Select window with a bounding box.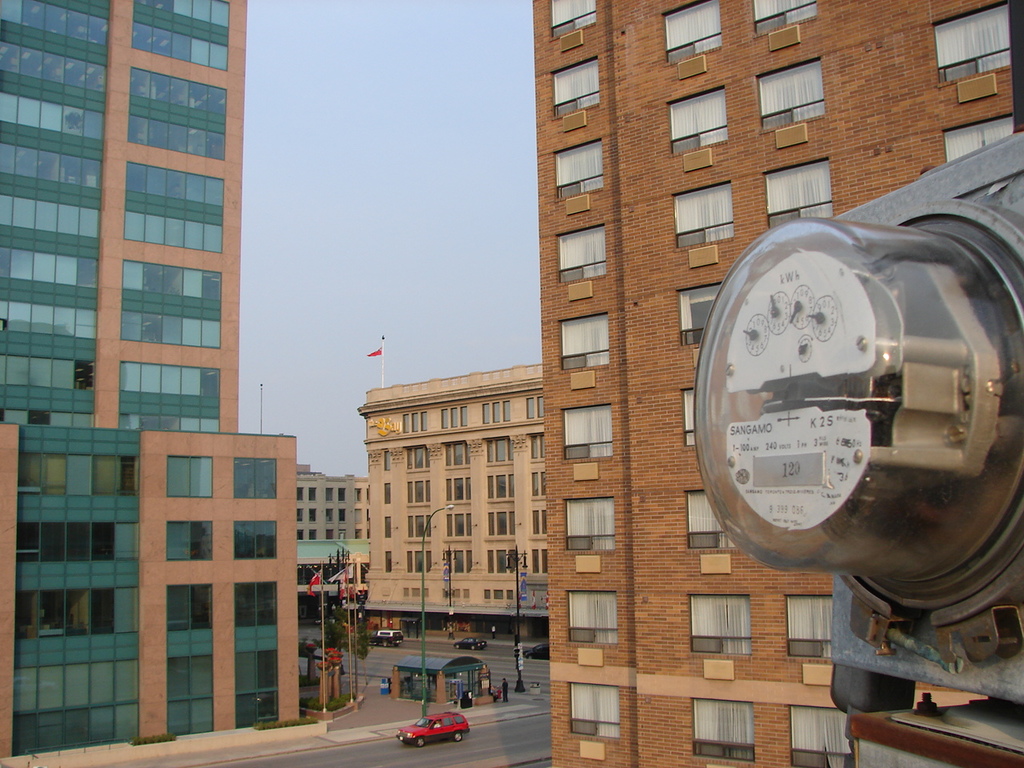
locate(525, 392, 542, 420).
